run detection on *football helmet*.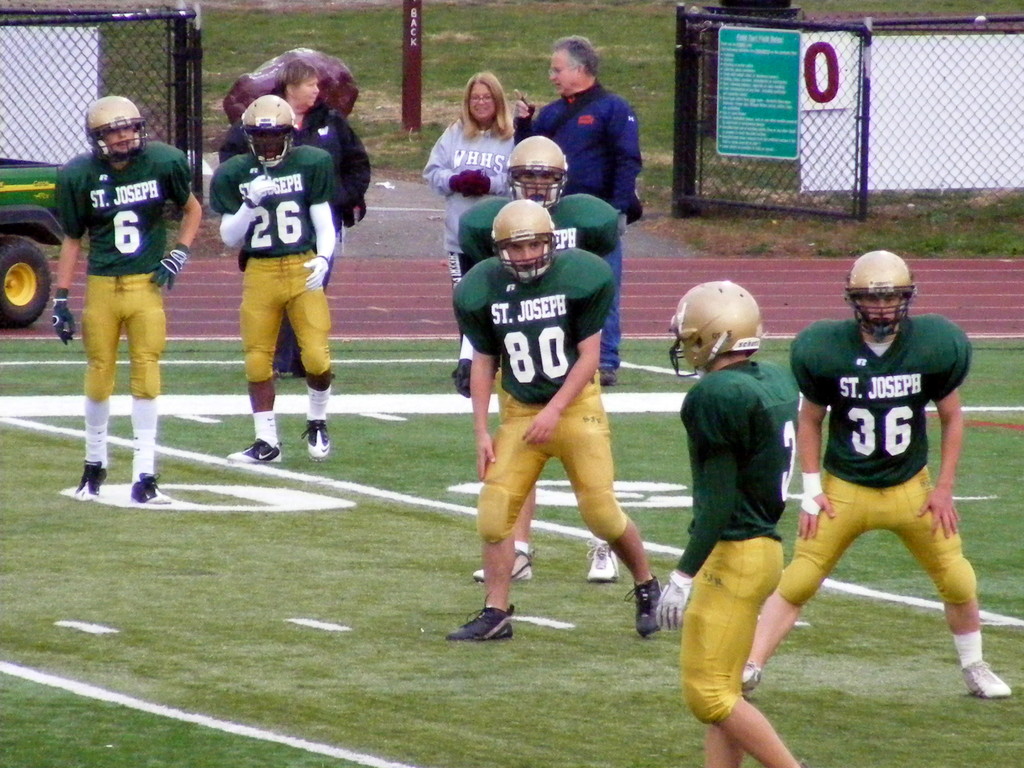
Result: l=241, t=90, r=298, b=168.
